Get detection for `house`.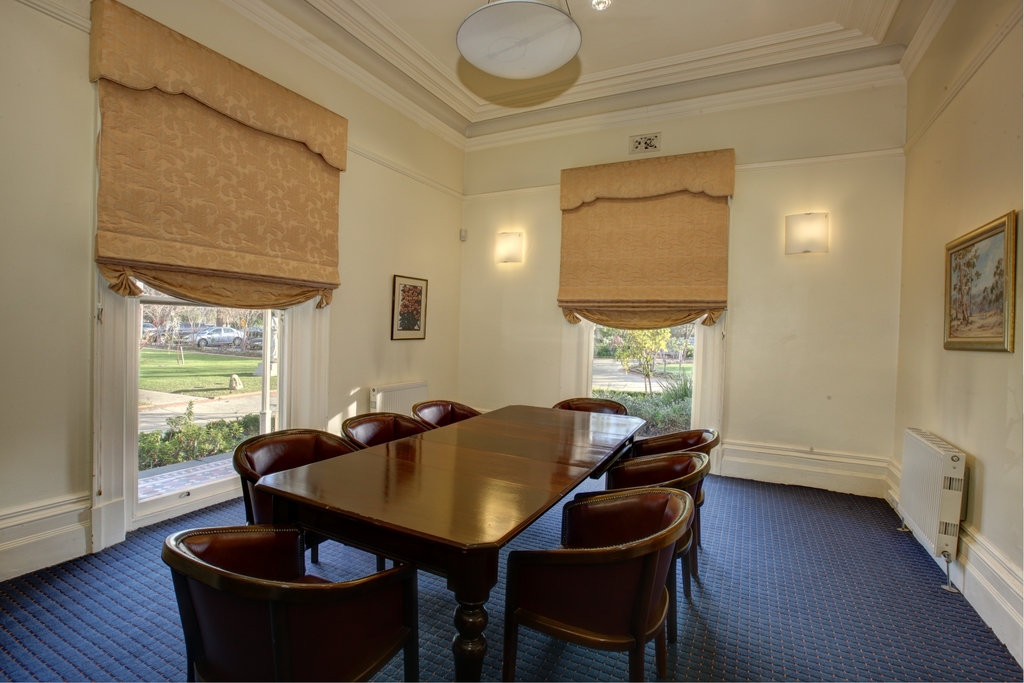
Detection: 0, 0, 1020, 682.
